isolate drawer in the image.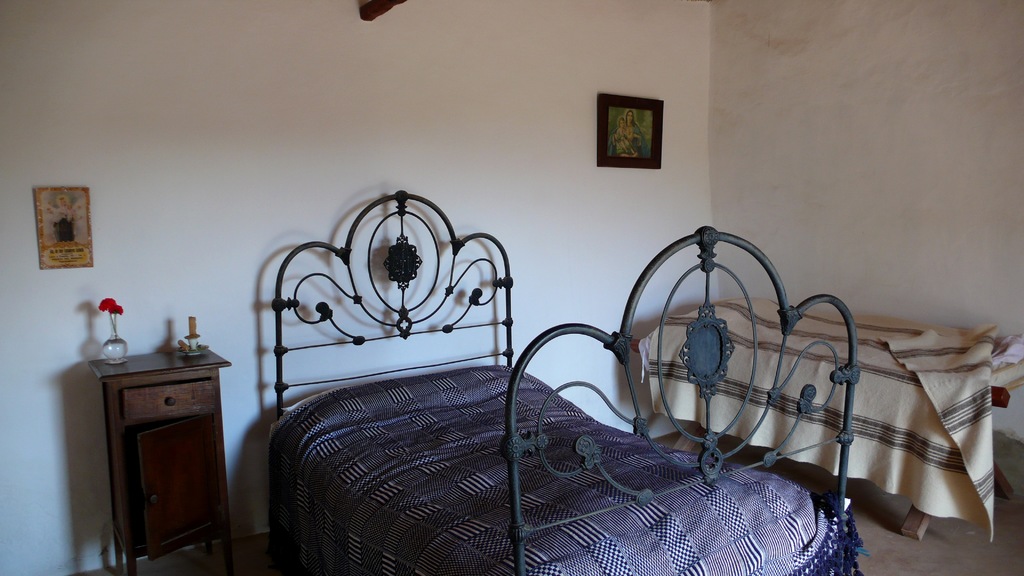
Isolated region: BBox(118, 376, 215, 419).
